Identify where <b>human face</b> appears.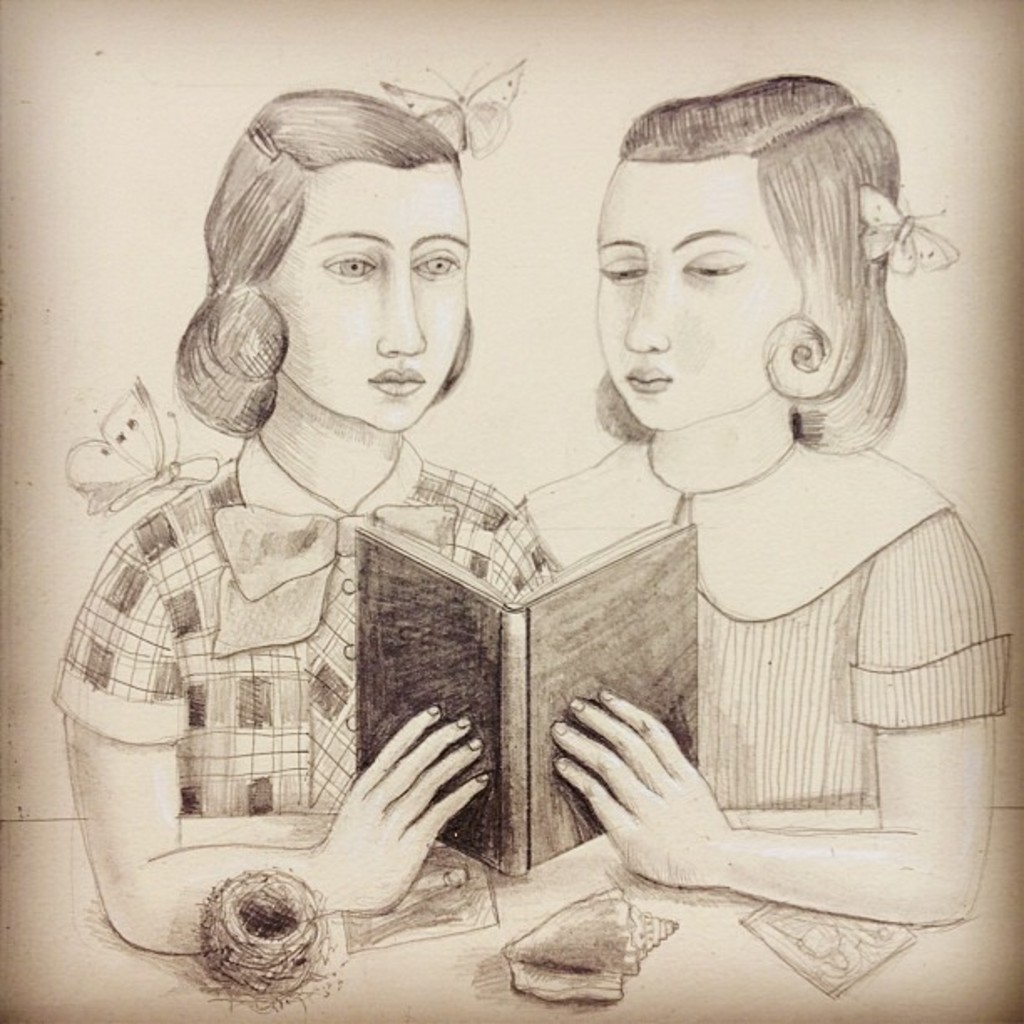
Appears at box(266, 159, 470, 432).
